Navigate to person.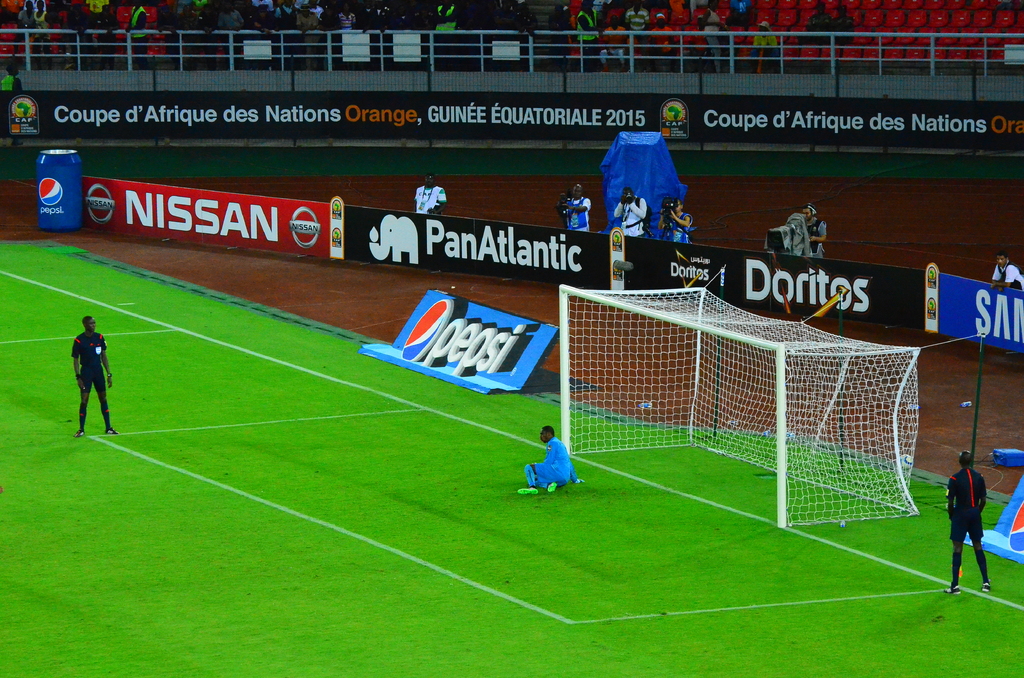
Navigation target: locate(951, 447, 1000, 601).
